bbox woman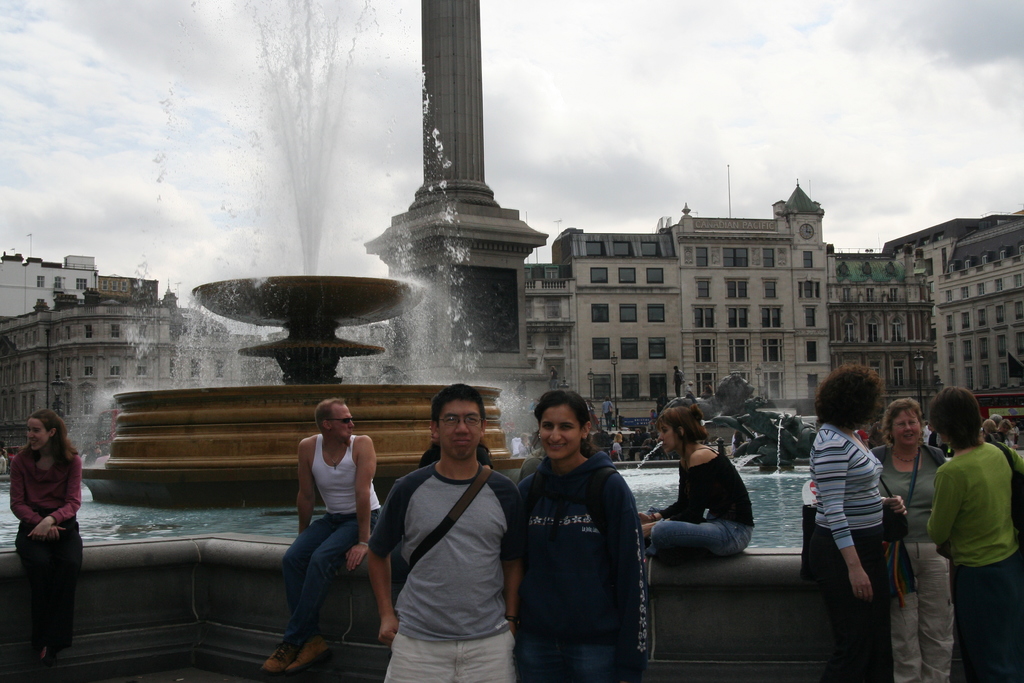
[x1=2, y1=406, x2=88, y2=664]
